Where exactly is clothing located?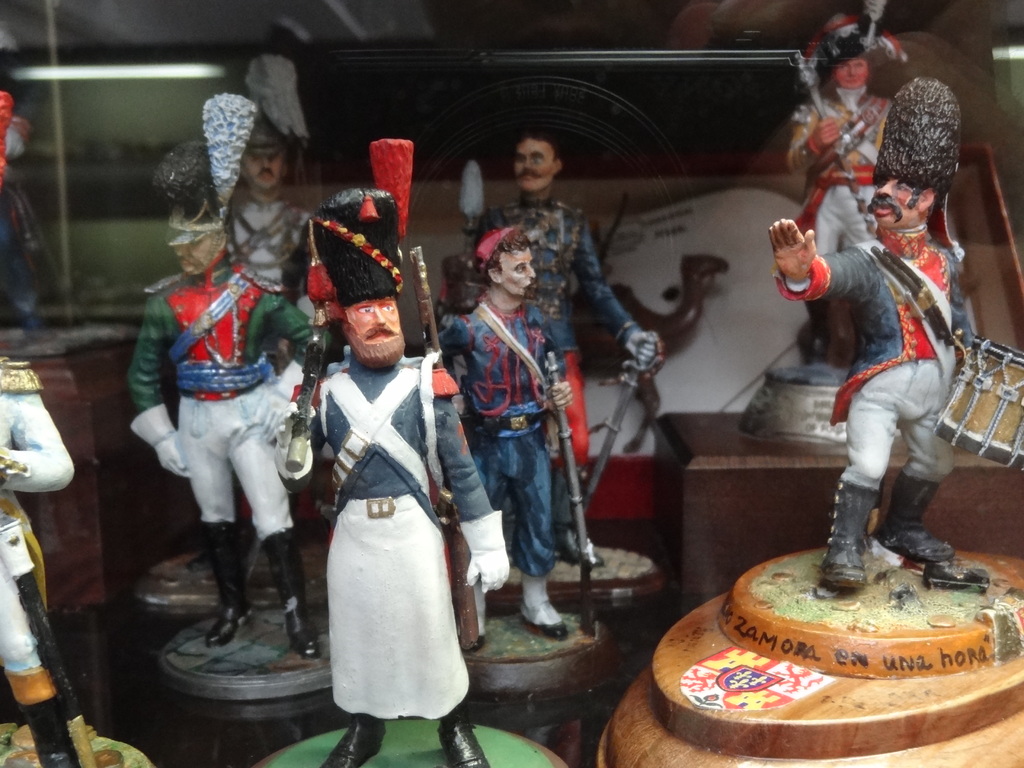
Its bounding box is Rect(447, 303, 564, 572).
